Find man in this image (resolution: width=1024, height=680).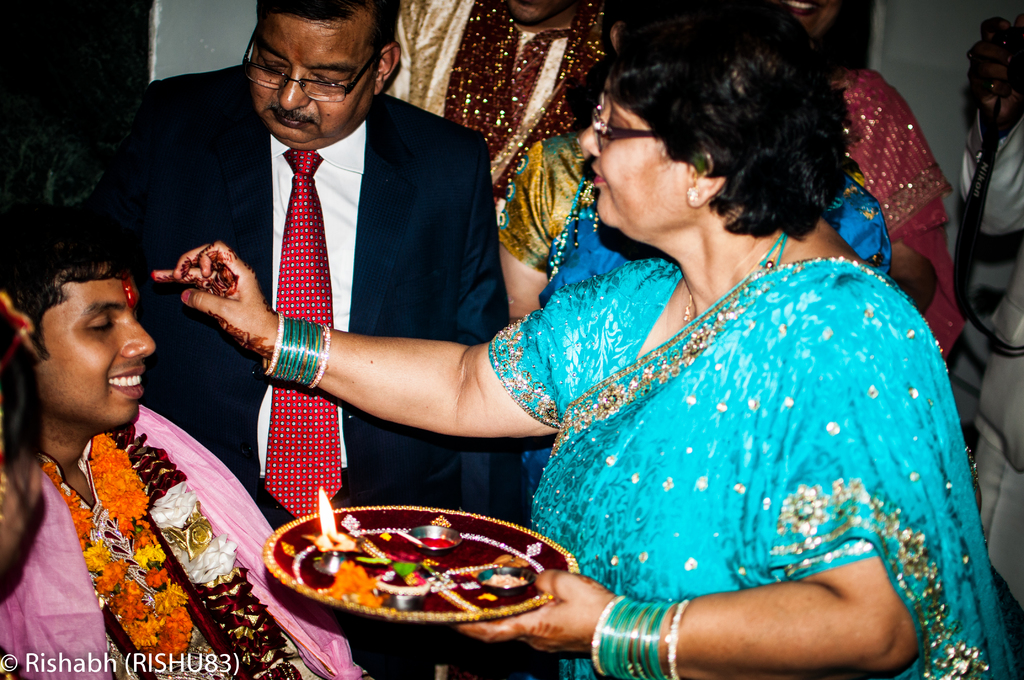
0,211,369,679.
